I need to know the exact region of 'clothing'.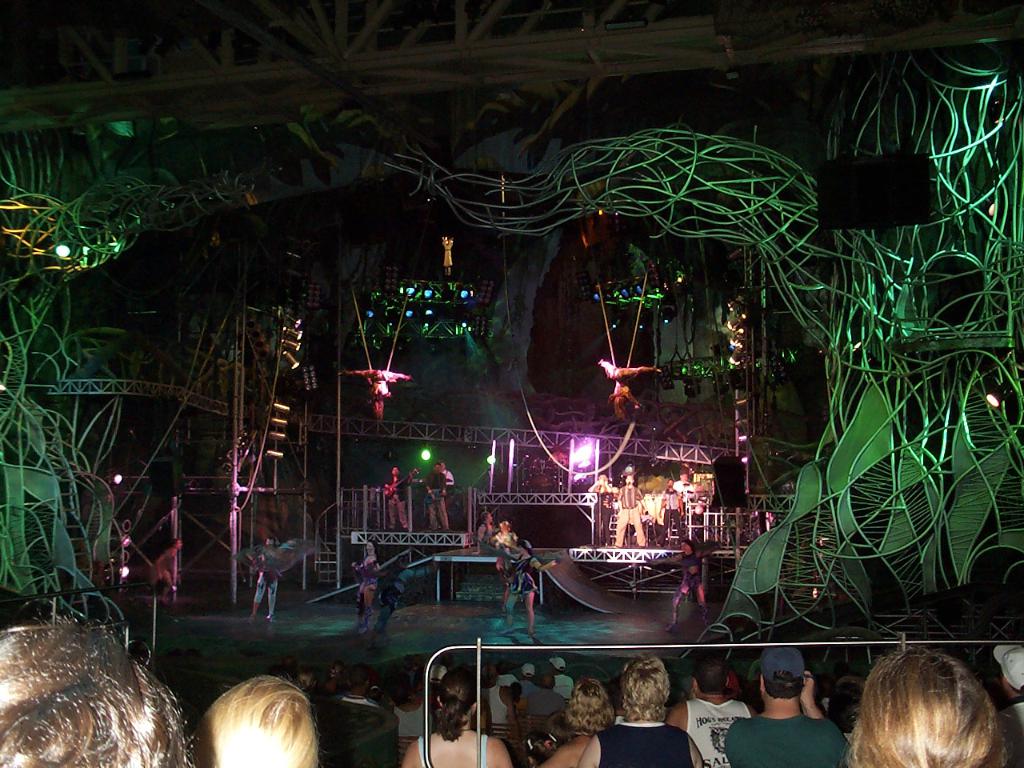
Region: {"x1": 498, "y1": 532, "x2": 514, "y2": 574}.
